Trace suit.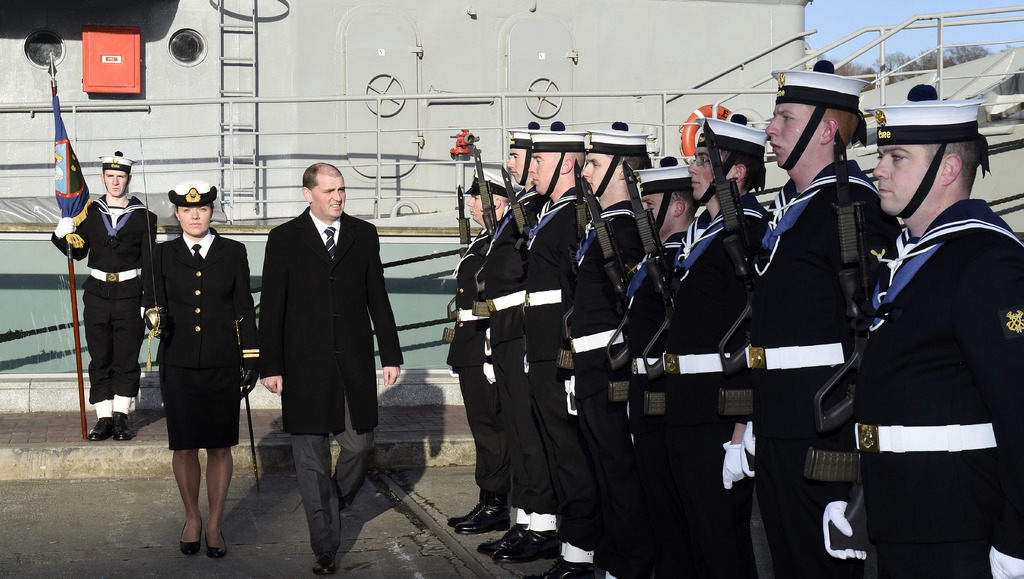
Traced to crop(257, 203, 406, 435).
